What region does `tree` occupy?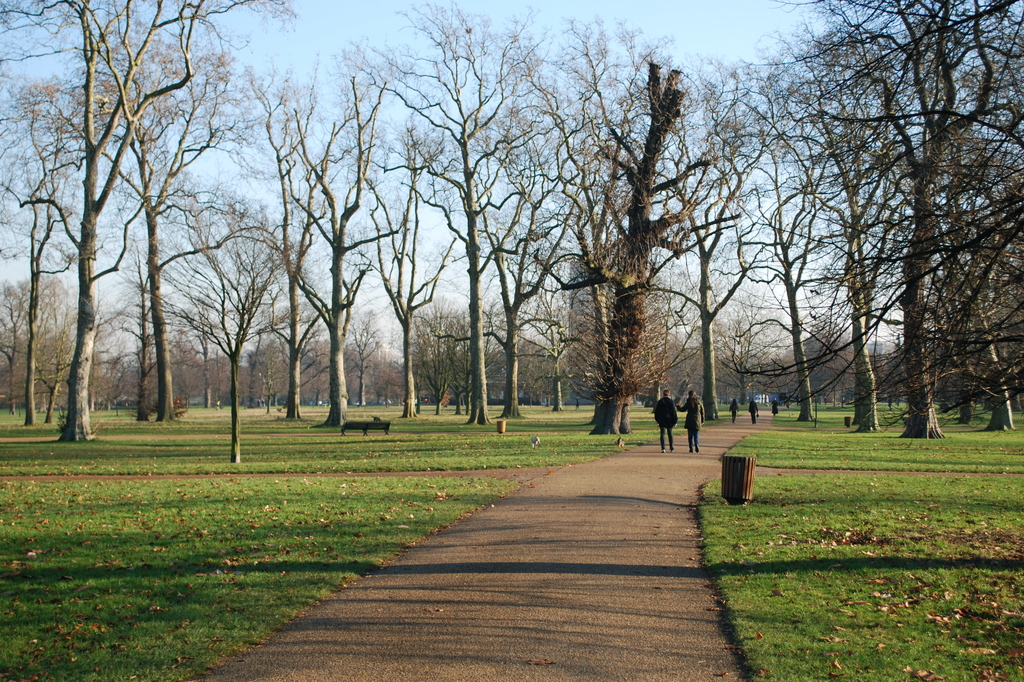
[left=248, top=41, right=431, bottom=457].
